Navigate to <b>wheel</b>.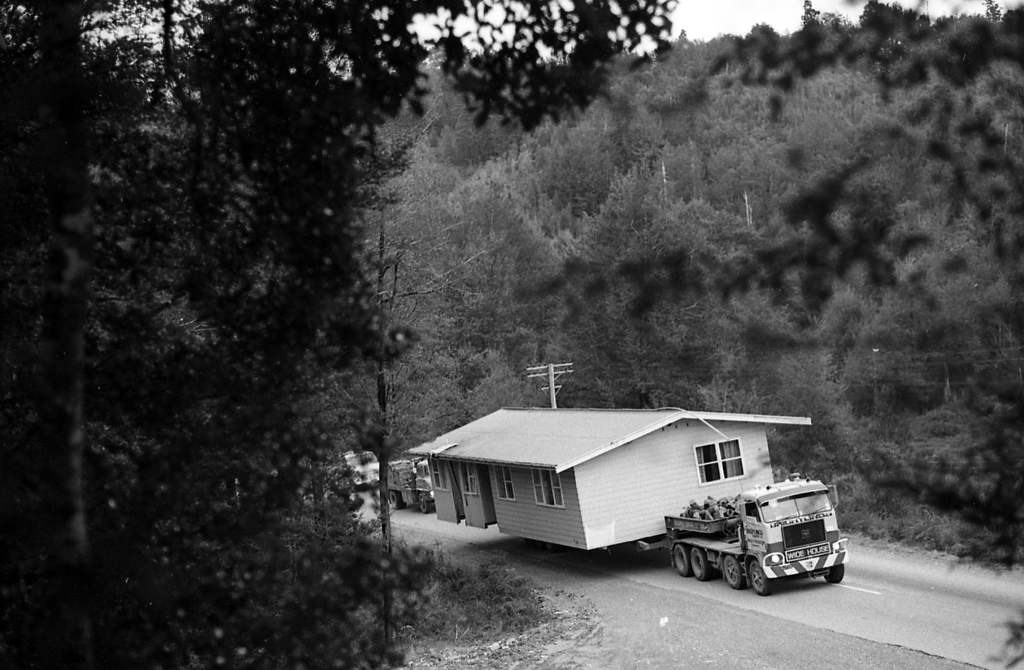
Navigation target: box(419, 495, 433, 512).
